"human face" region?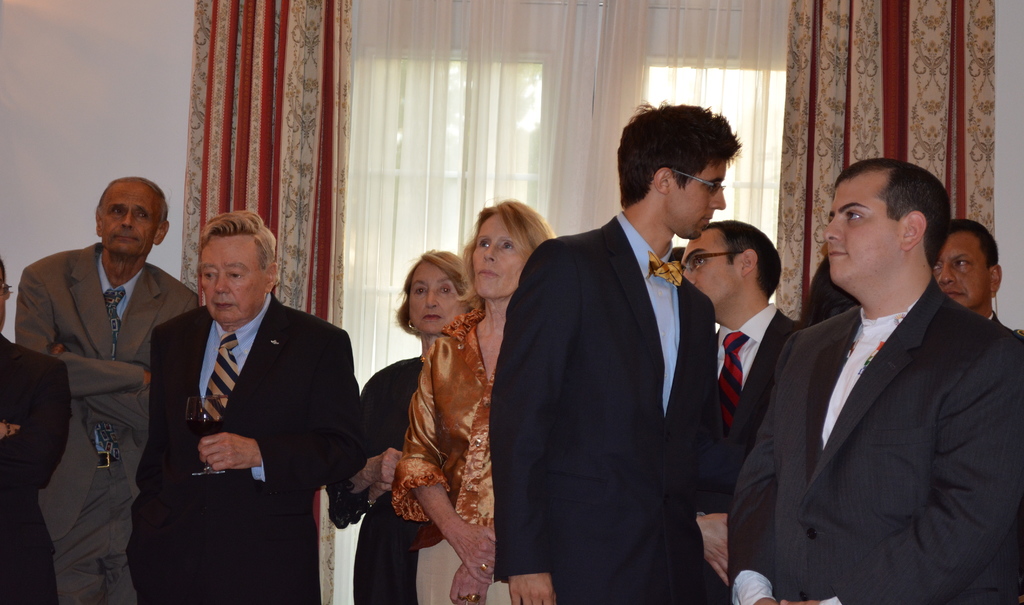
[471,221,535,295]
